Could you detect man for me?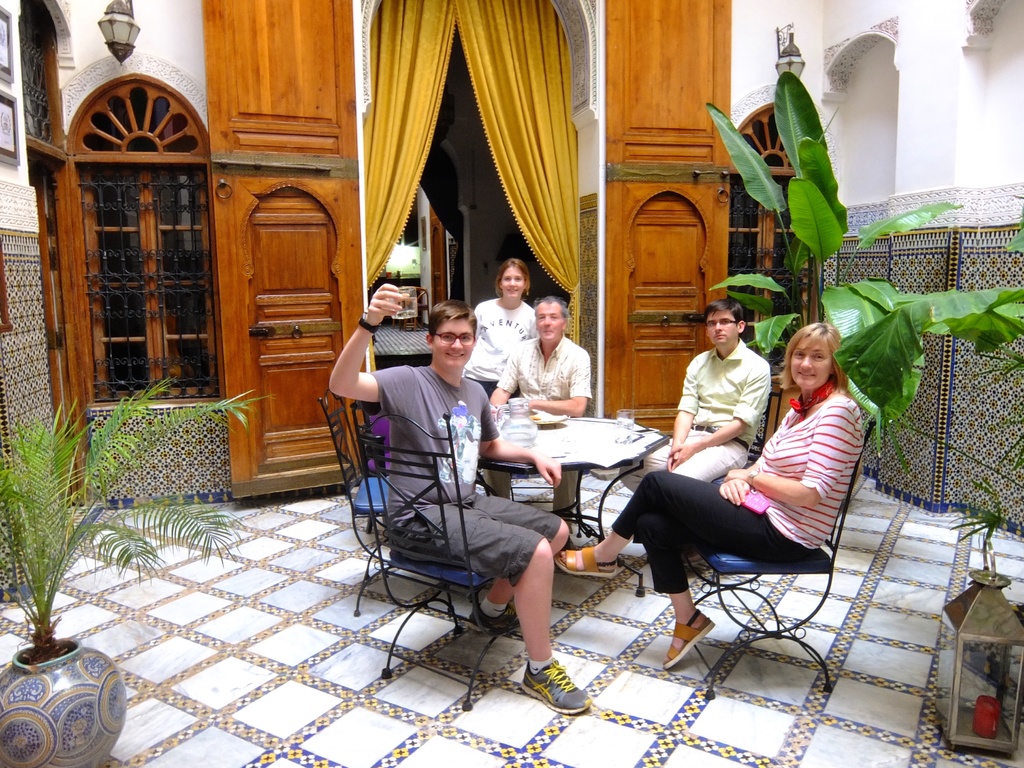
Detection result: region(486, 292, 589, 425).
